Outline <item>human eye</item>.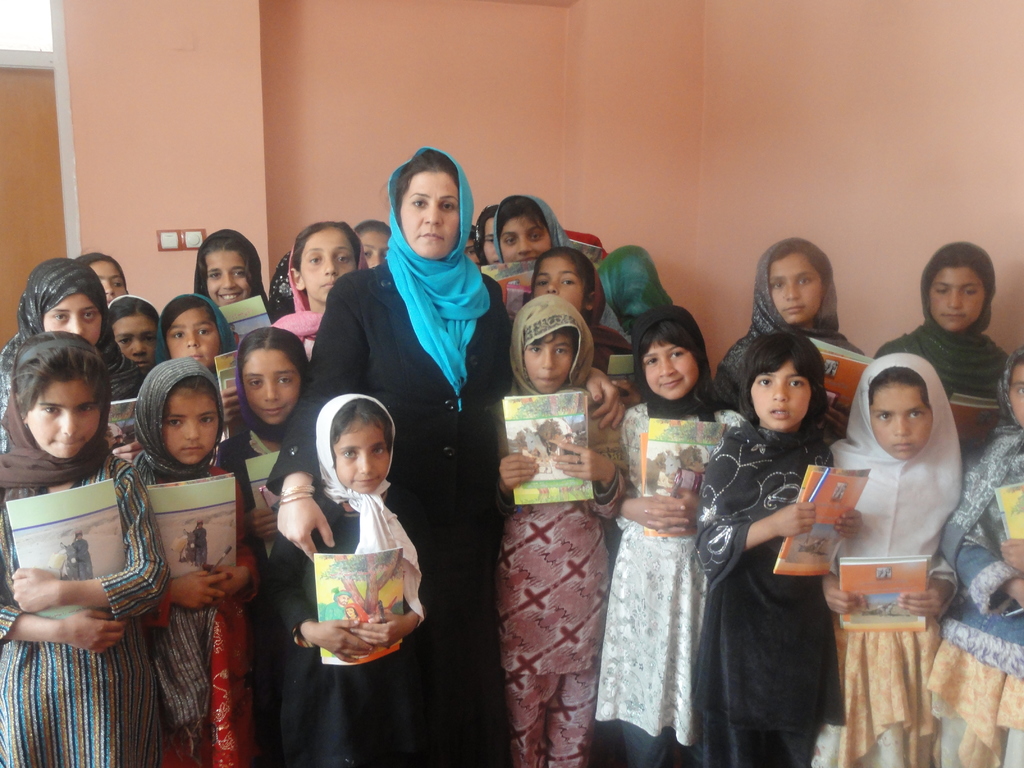
Outline: box=[668, 348, 686, 362].
